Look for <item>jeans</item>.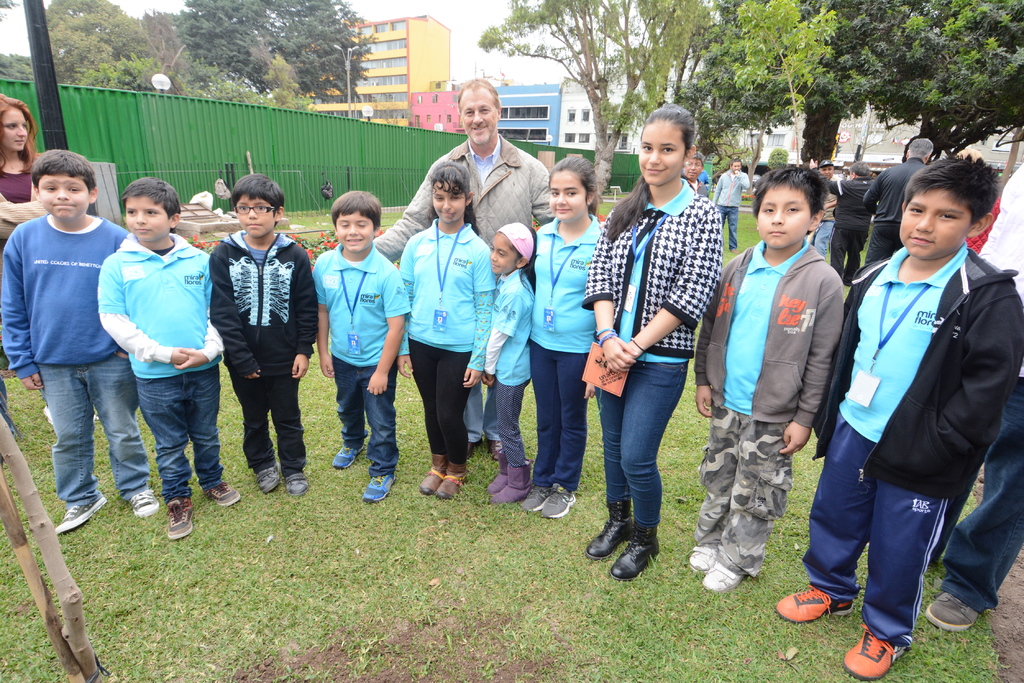
Found: box=[127, 372, 224, 507].
